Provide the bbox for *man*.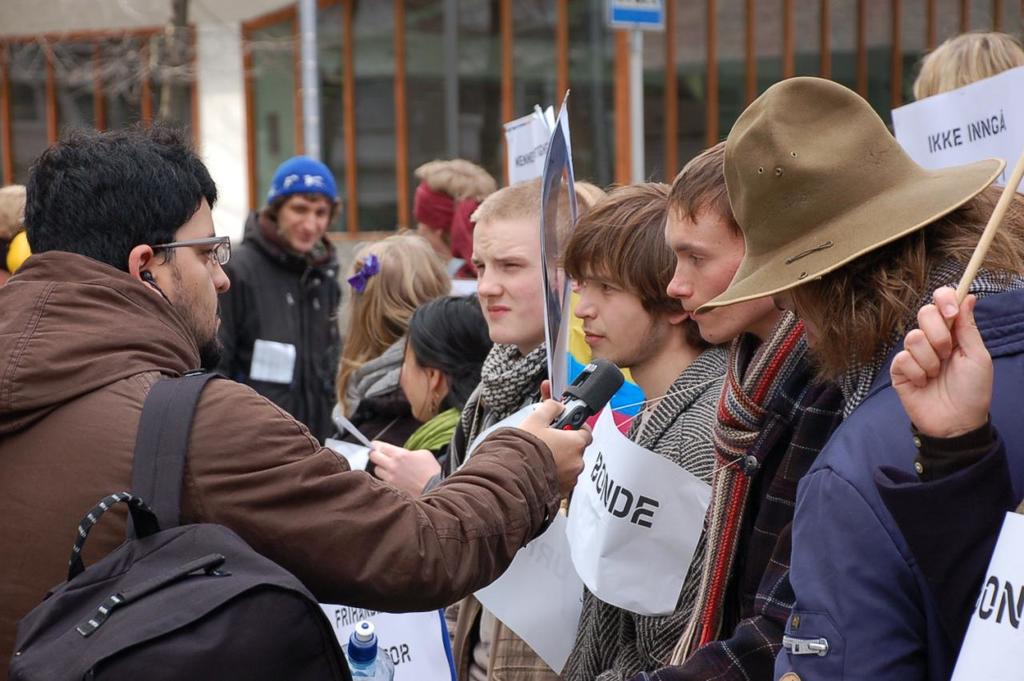
[206,157,347,439].
